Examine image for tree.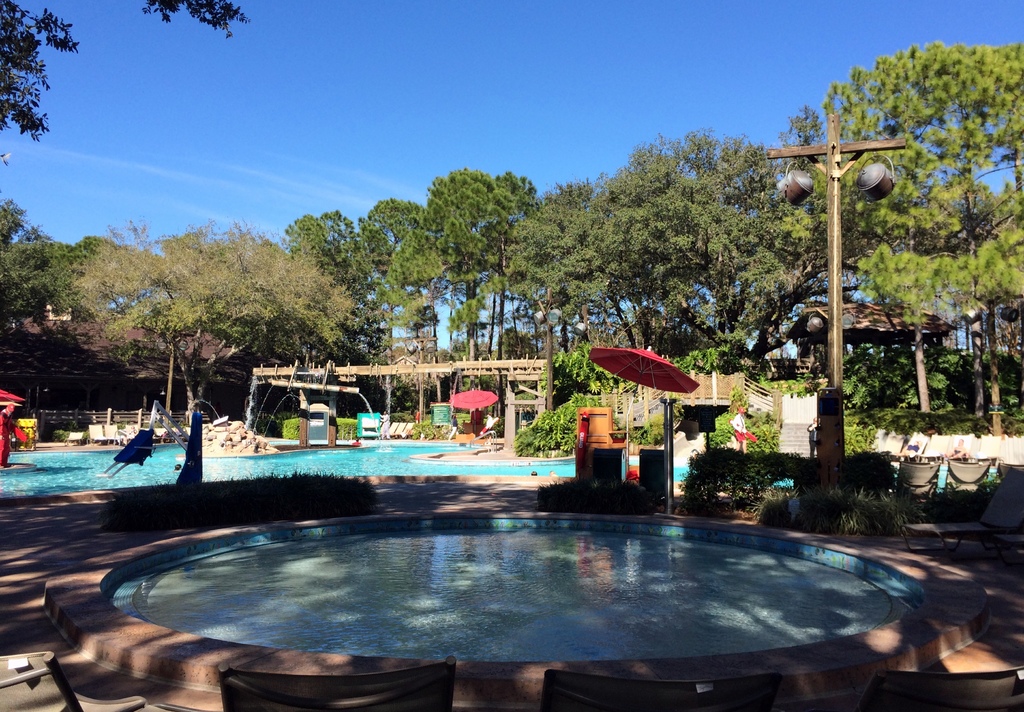
Examination result: 506:177:619:427.
